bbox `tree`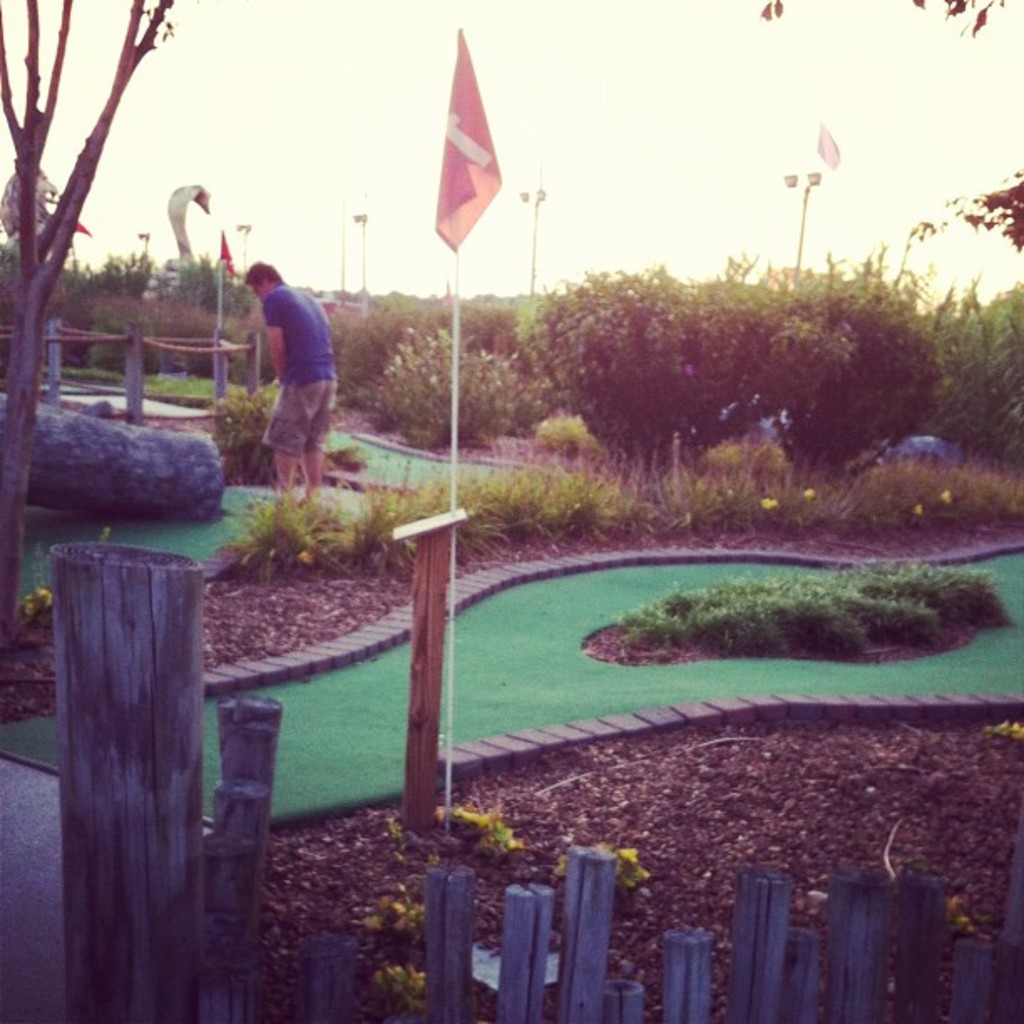
locate(485, 197, 974, 482)
